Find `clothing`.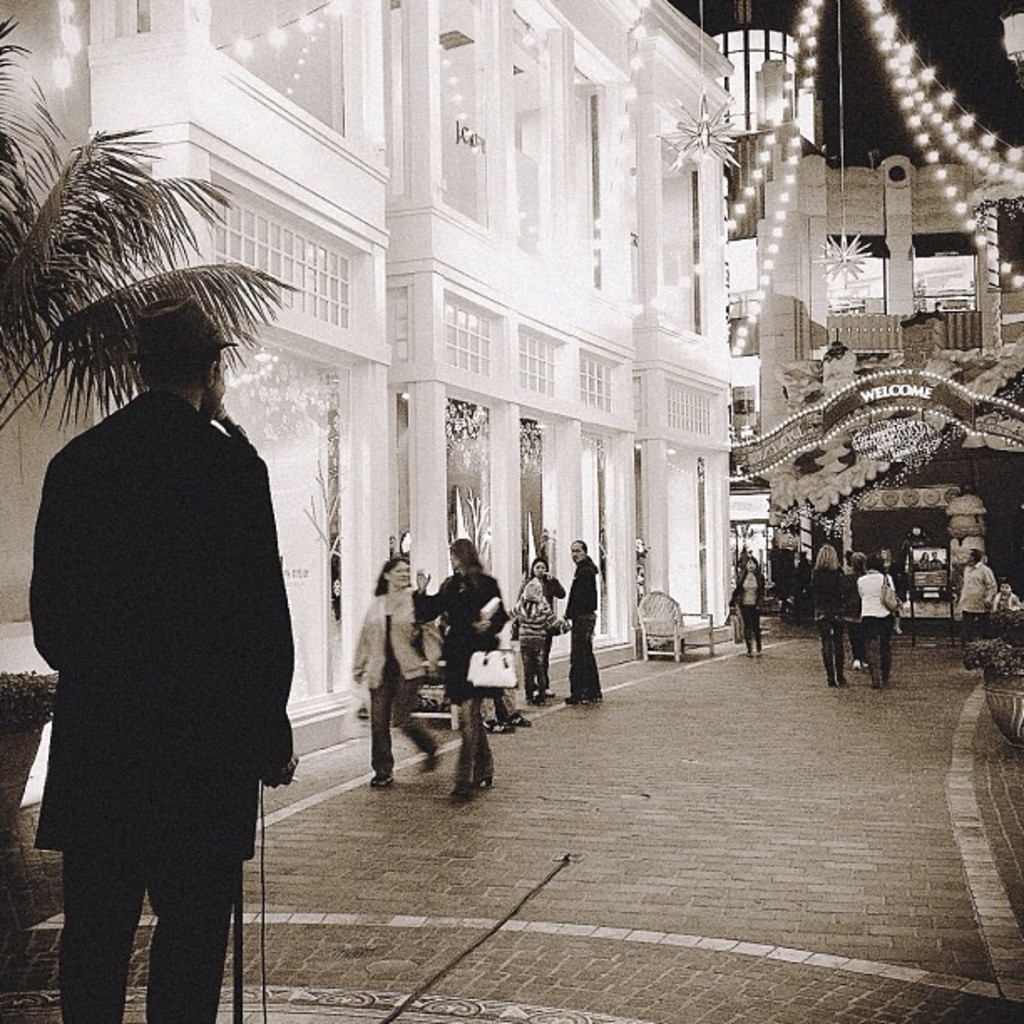
locate(552, 556, 616, 714).
